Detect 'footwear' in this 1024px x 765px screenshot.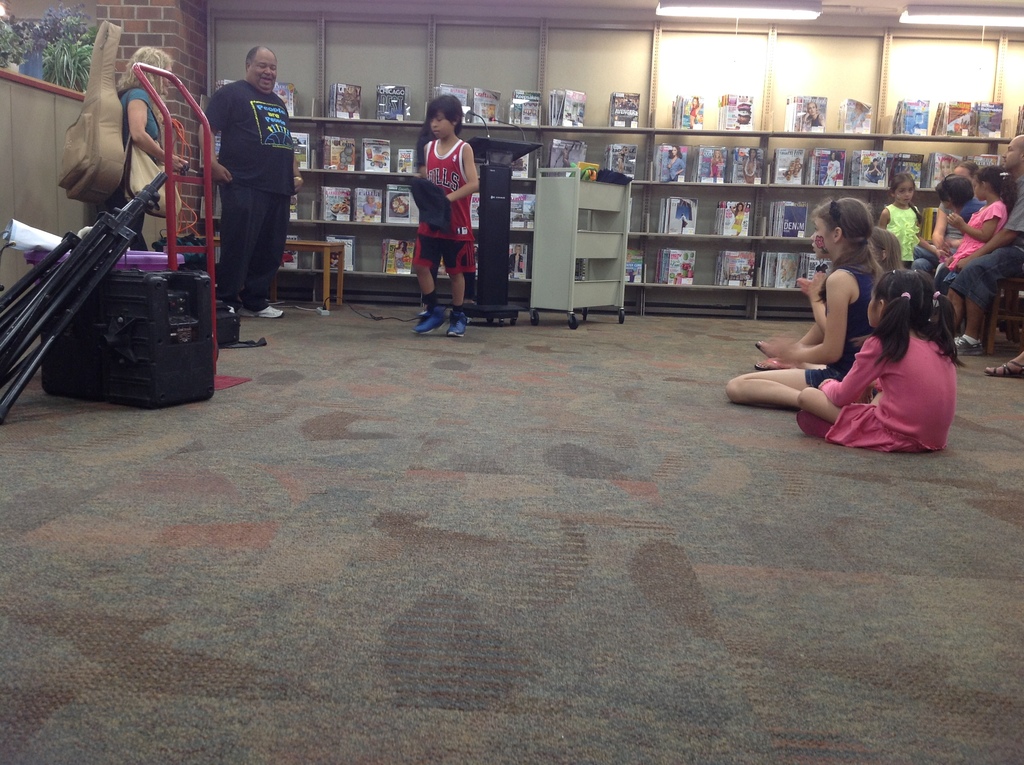
Detection: box(753, 356, 791, 369).
